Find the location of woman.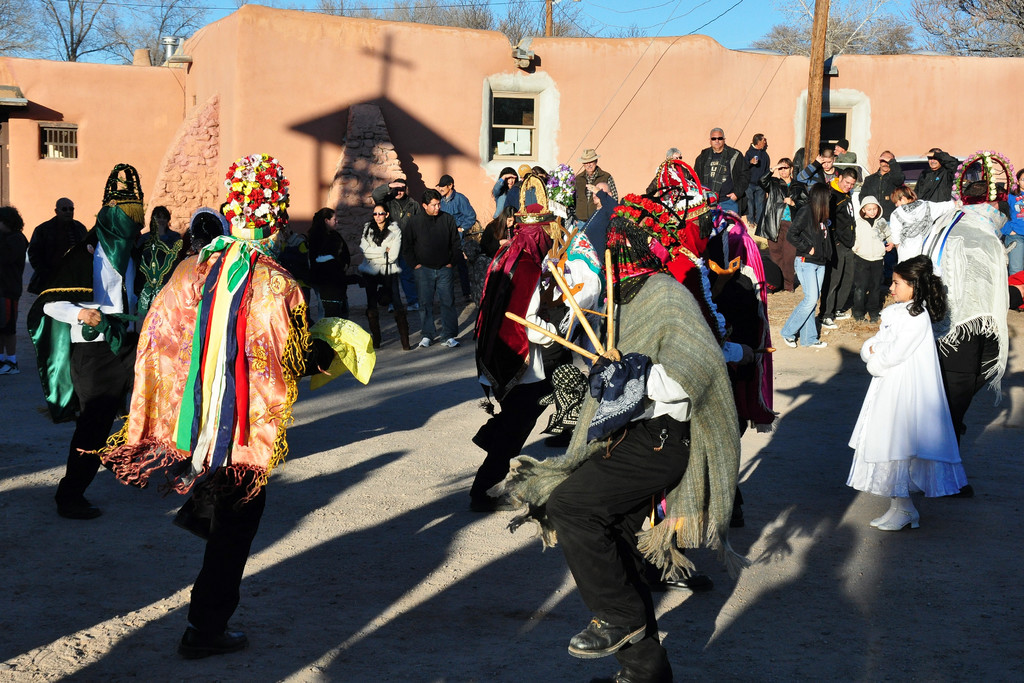
Location: 355/203/412/350.
